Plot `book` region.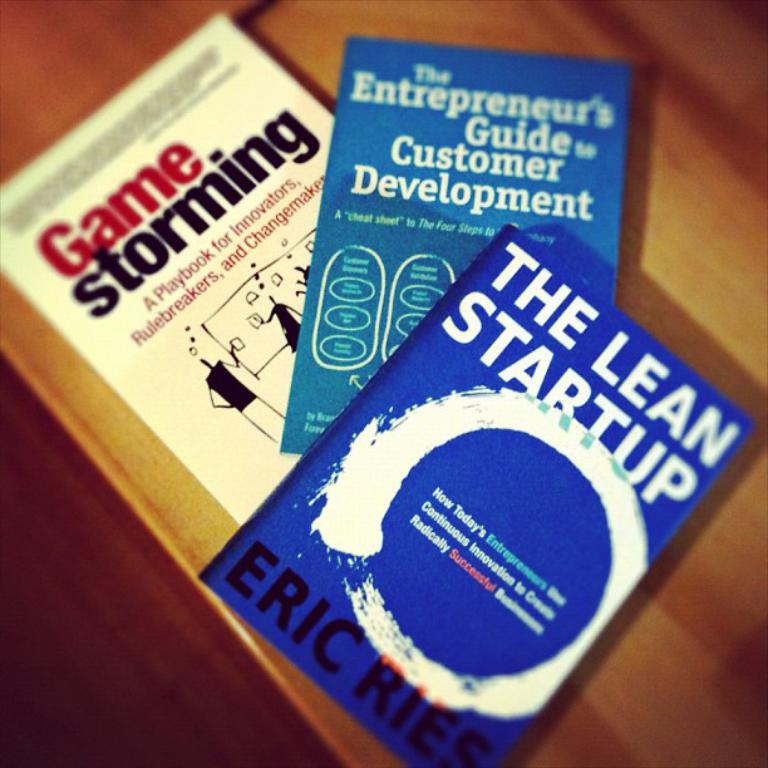
Plotted at locate(34, 87, 747, 767).
